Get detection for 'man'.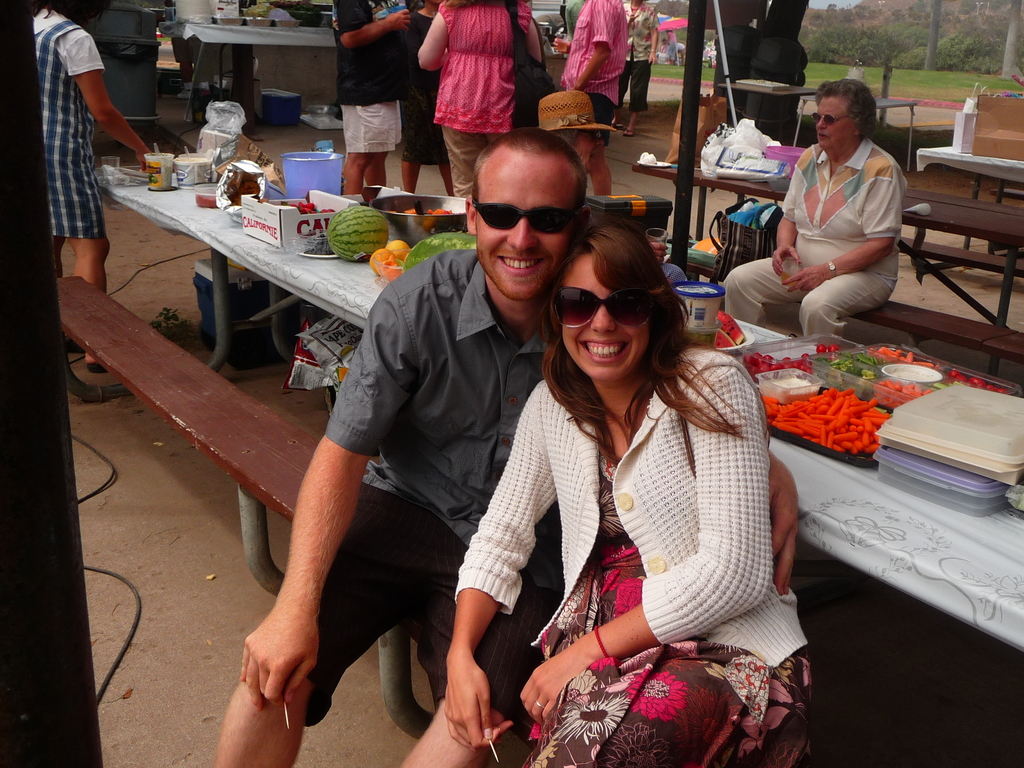
Detection: 326,148,804,758.
